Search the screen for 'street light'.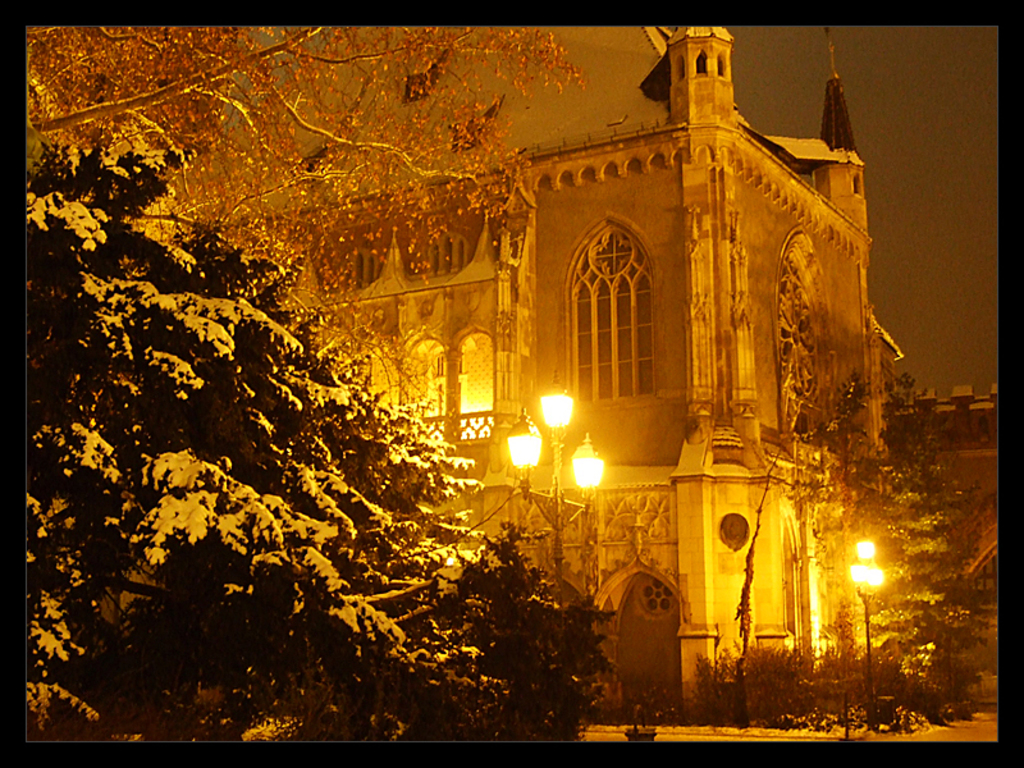
Found at left=842, top=543, right=886, bottom=727.
